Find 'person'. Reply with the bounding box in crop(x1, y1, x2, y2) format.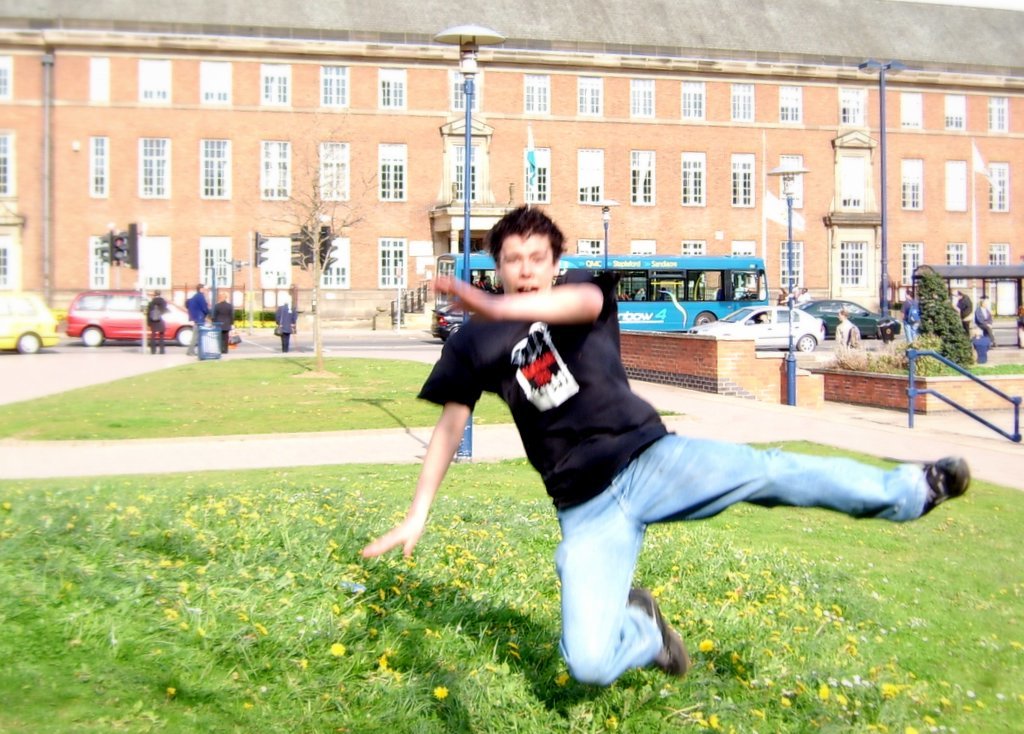
crop(834, 306, 861, 356).
